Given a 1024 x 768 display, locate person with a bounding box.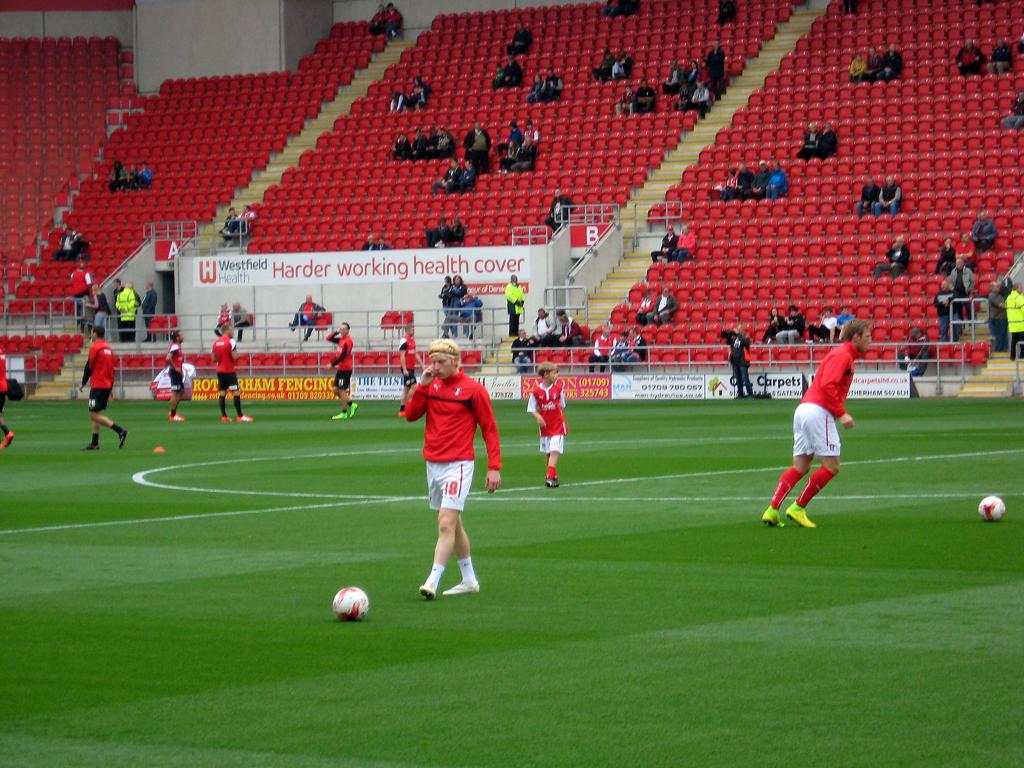
Located: l=387, t=128, r=455, b=156.
